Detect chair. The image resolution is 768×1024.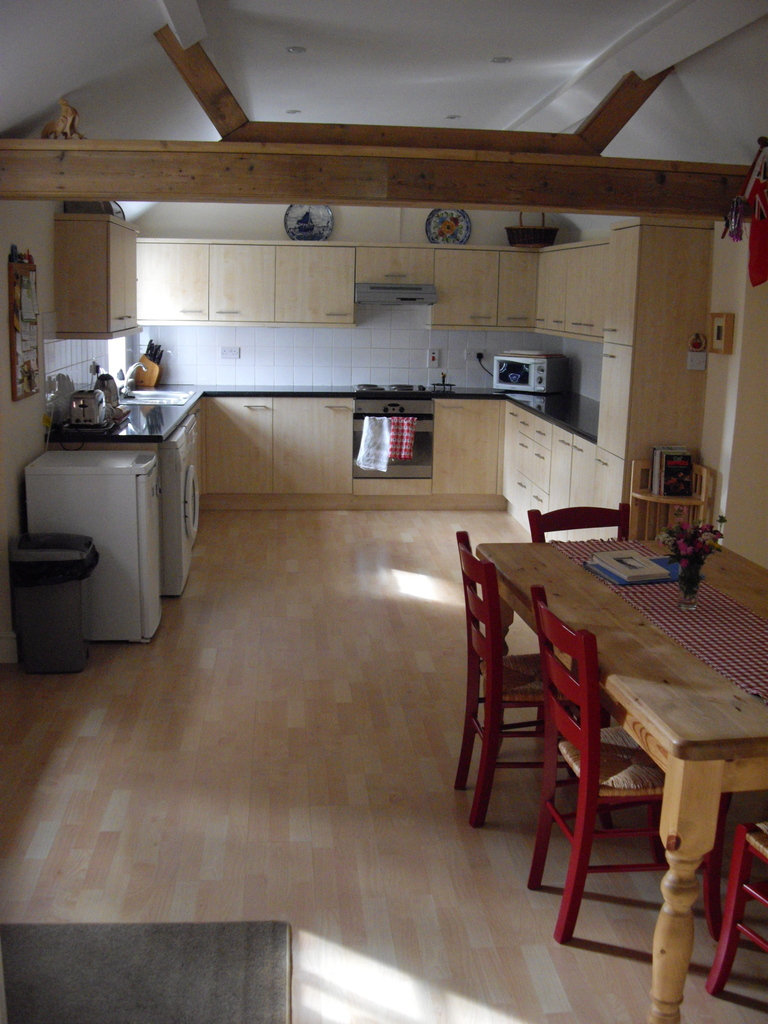
453,532,609,828.
